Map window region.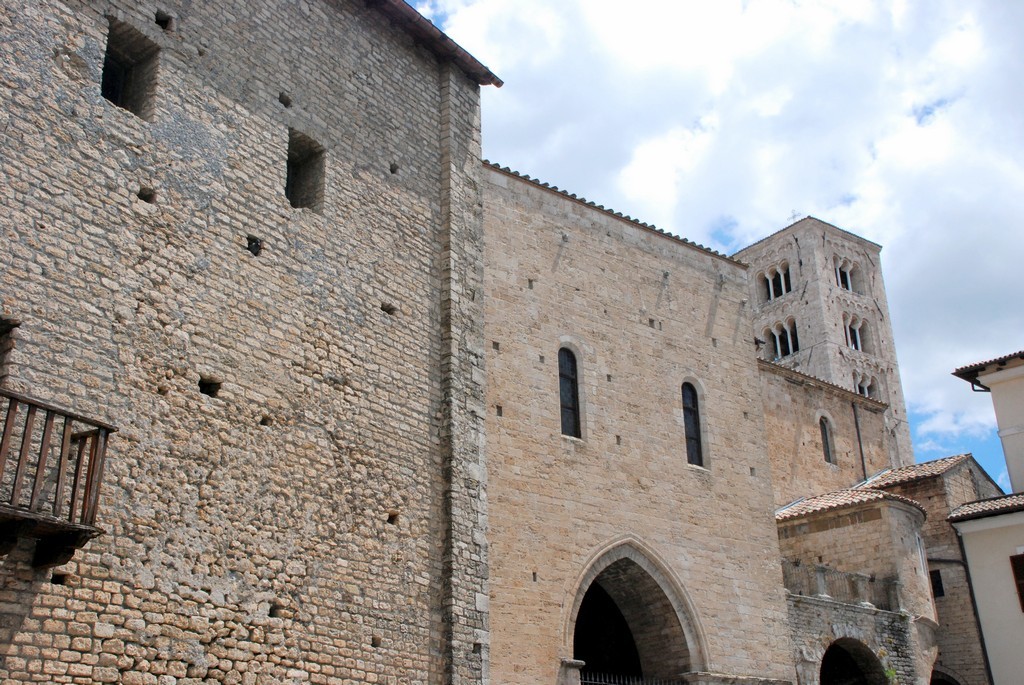
Mapped to select_region(283, 128, 326, 212).
